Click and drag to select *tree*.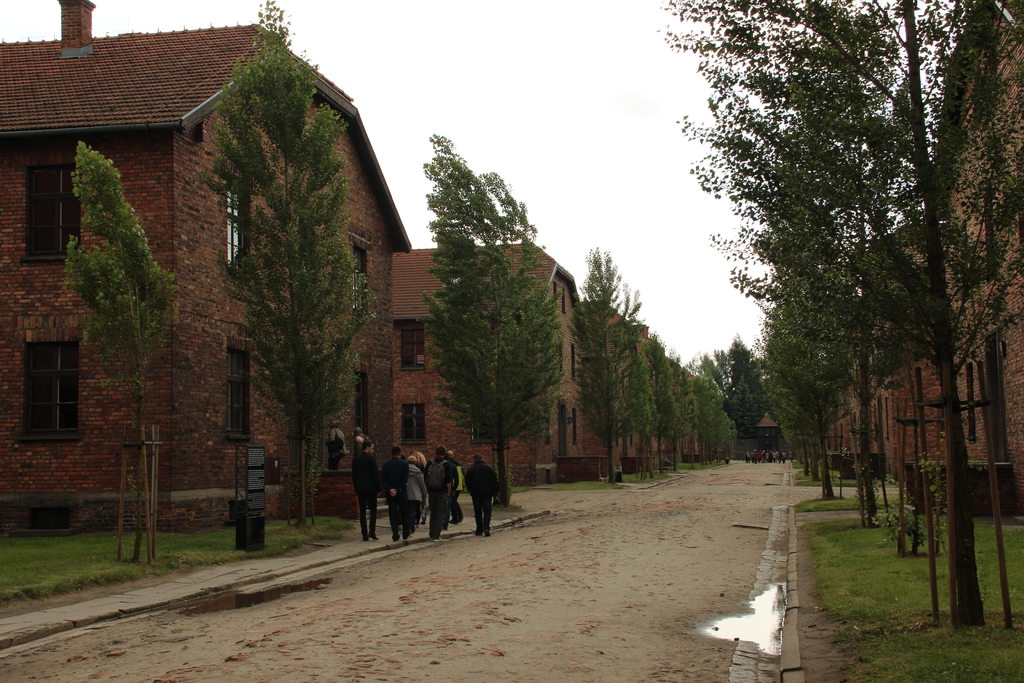
Selection: Rect(428, 130, 557, 497).
